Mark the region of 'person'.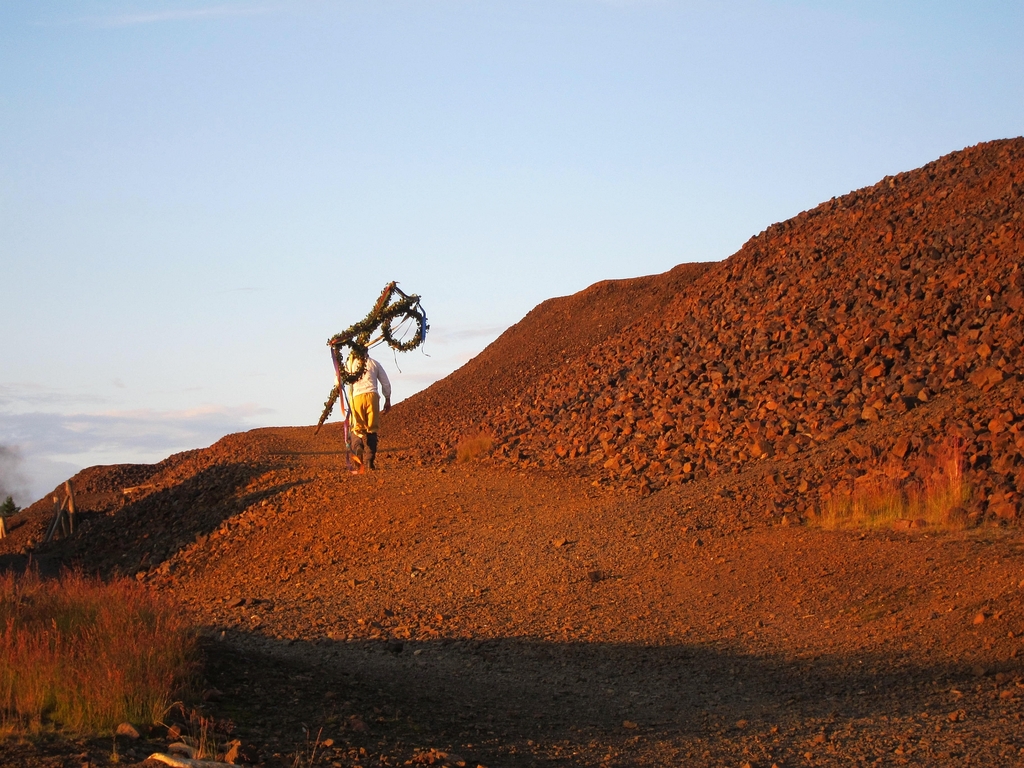
Region: bbox=[323, 332, 390, 467].
